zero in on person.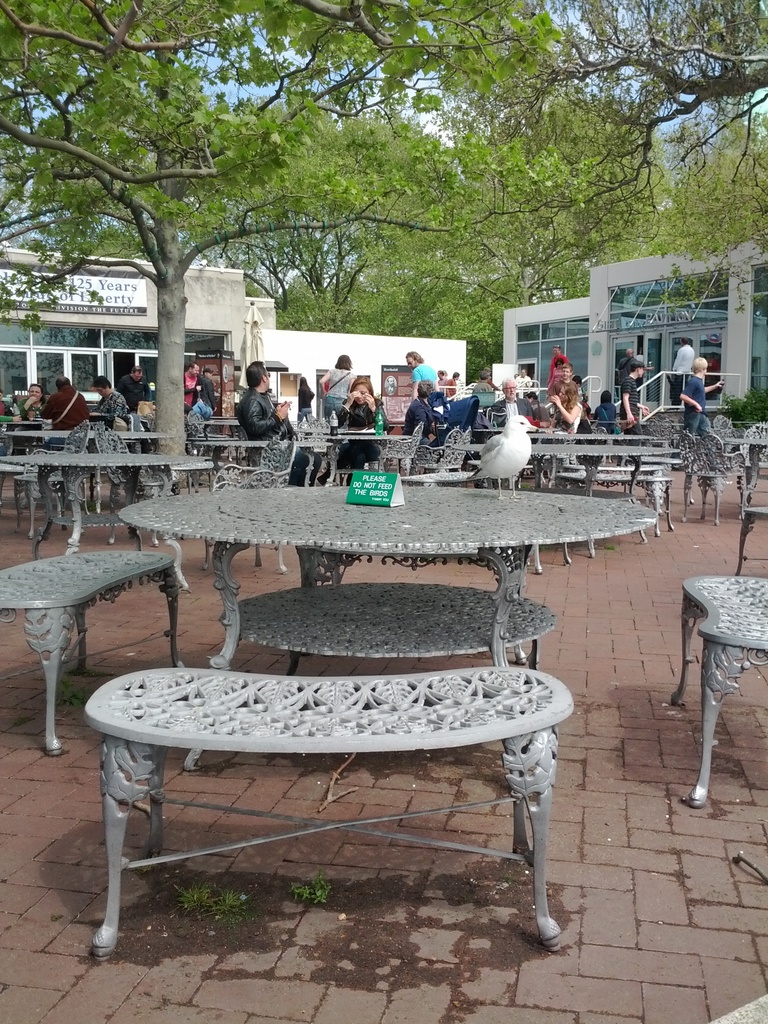
Zeroed in: box=[404, 349, 435, 397].
